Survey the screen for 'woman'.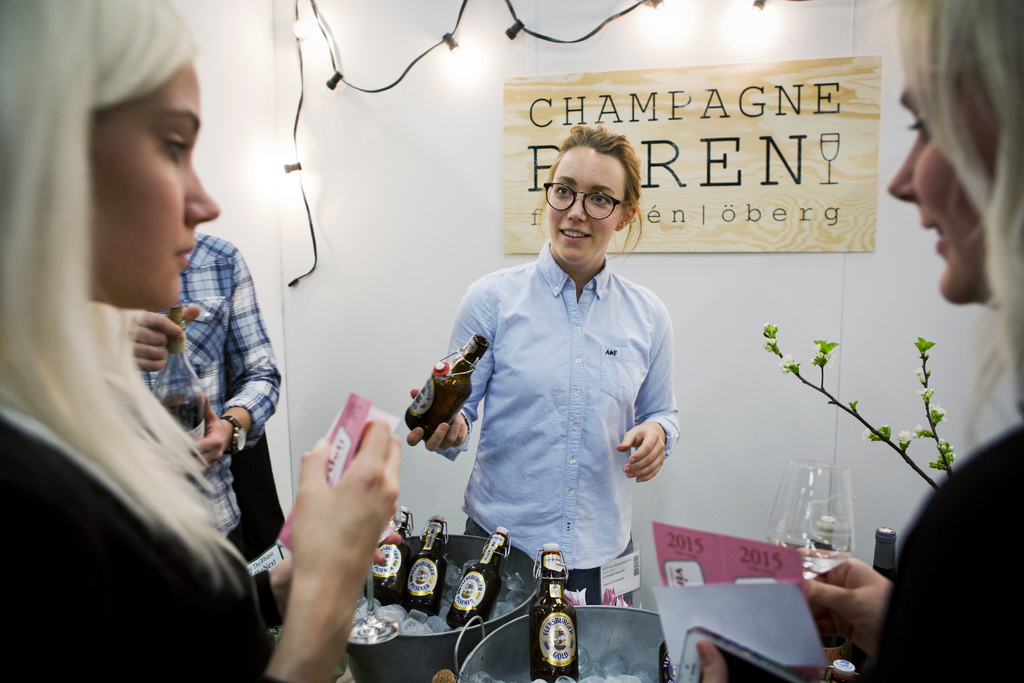
Survey found: BBox(692, 0, 1023, 682).
